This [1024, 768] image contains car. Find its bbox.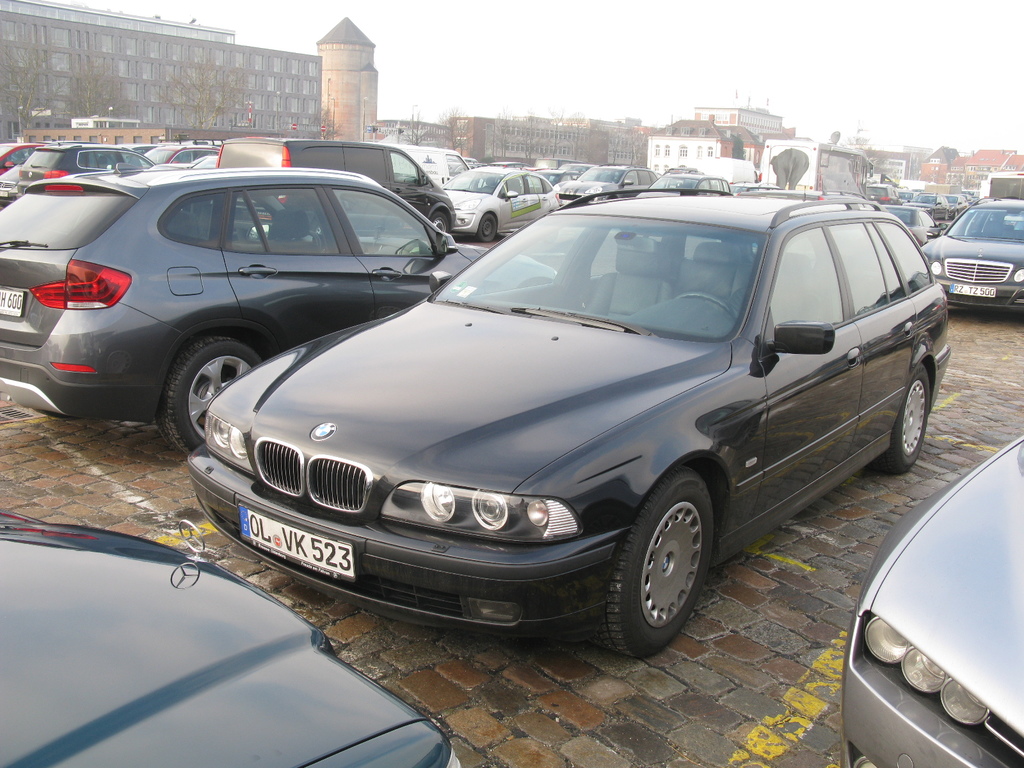
445, 167, 564, 244.
